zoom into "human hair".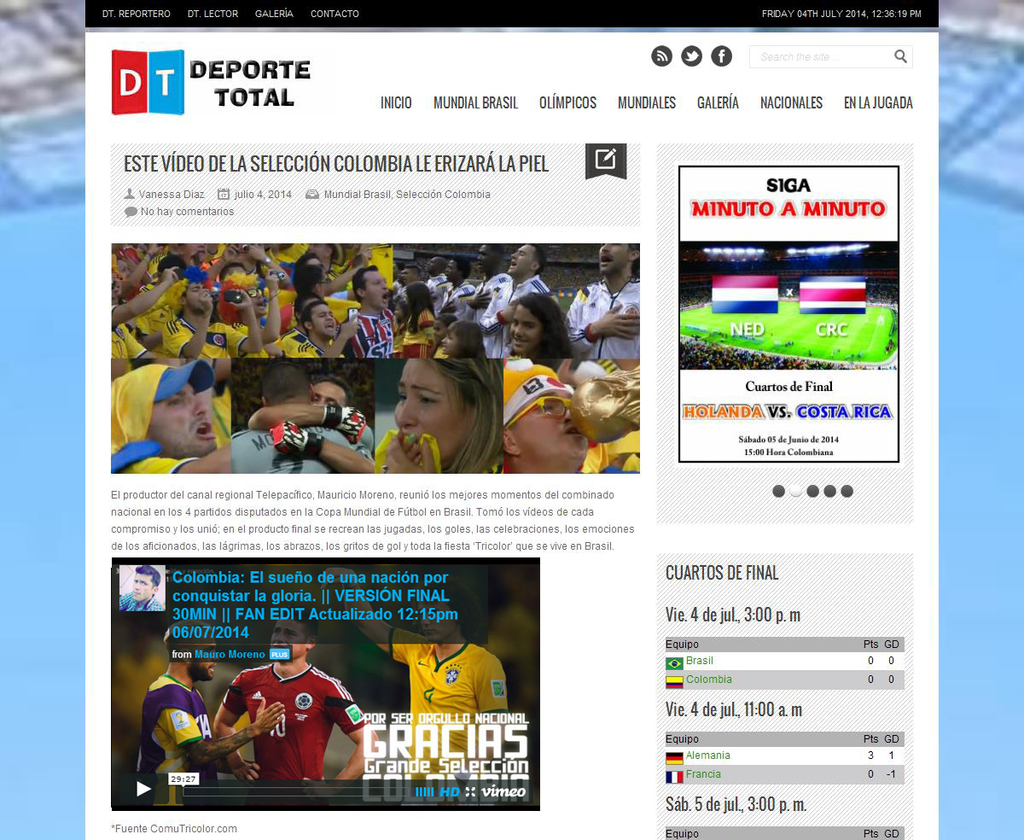
Zoom target: [297,298,334,330].
